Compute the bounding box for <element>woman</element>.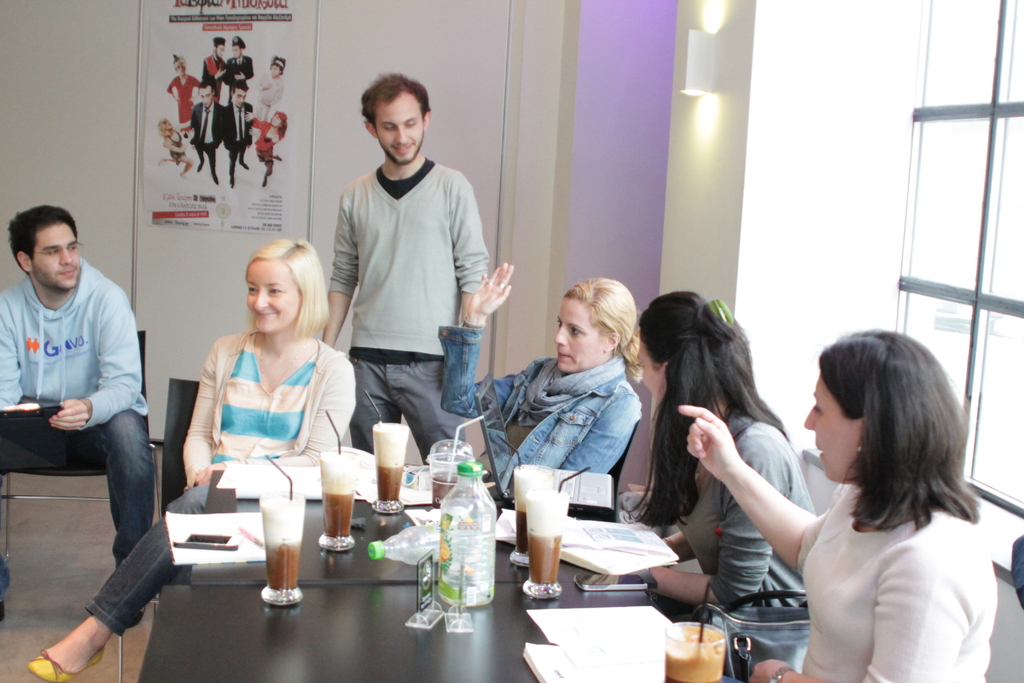
163:52:204:136.
